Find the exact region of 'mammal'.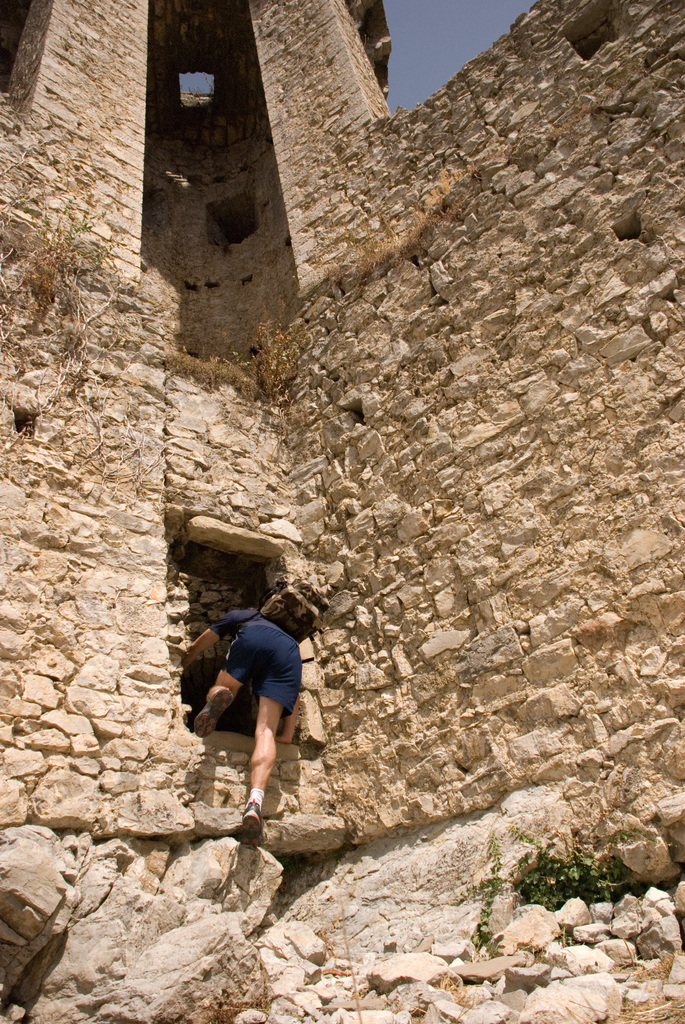
Exact region: detection(181, 592, 304, 813).
